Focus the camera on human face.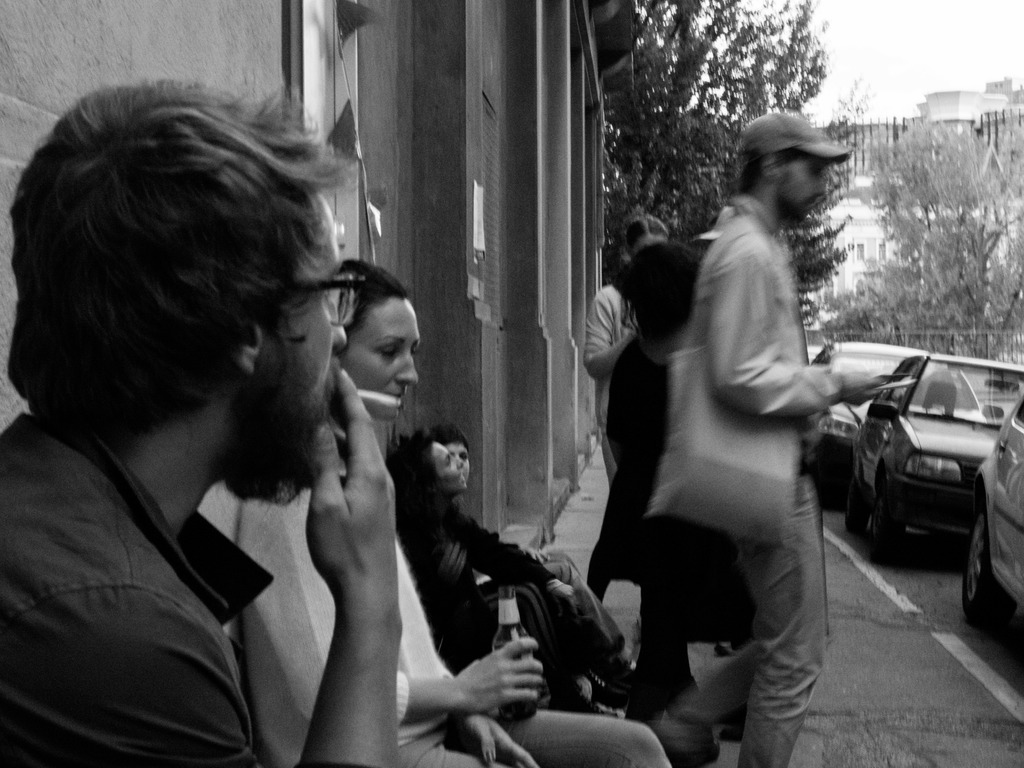
Focus region: region(445, 441, 469, 477).
